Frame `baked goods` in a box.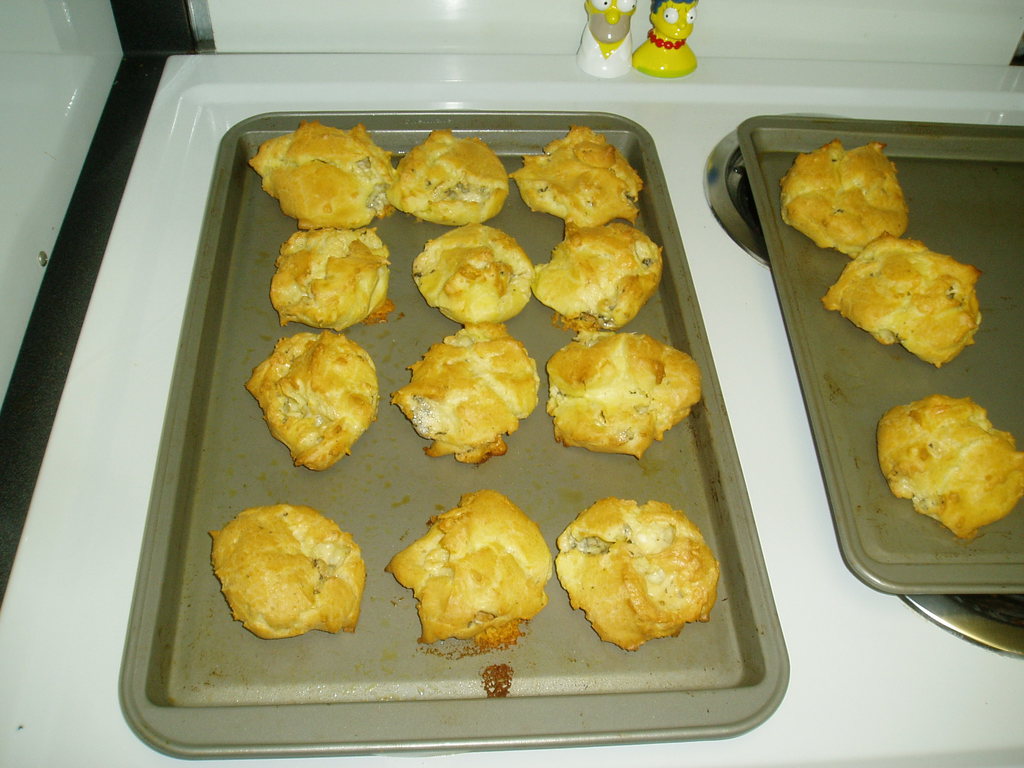
775:141:908:262.
